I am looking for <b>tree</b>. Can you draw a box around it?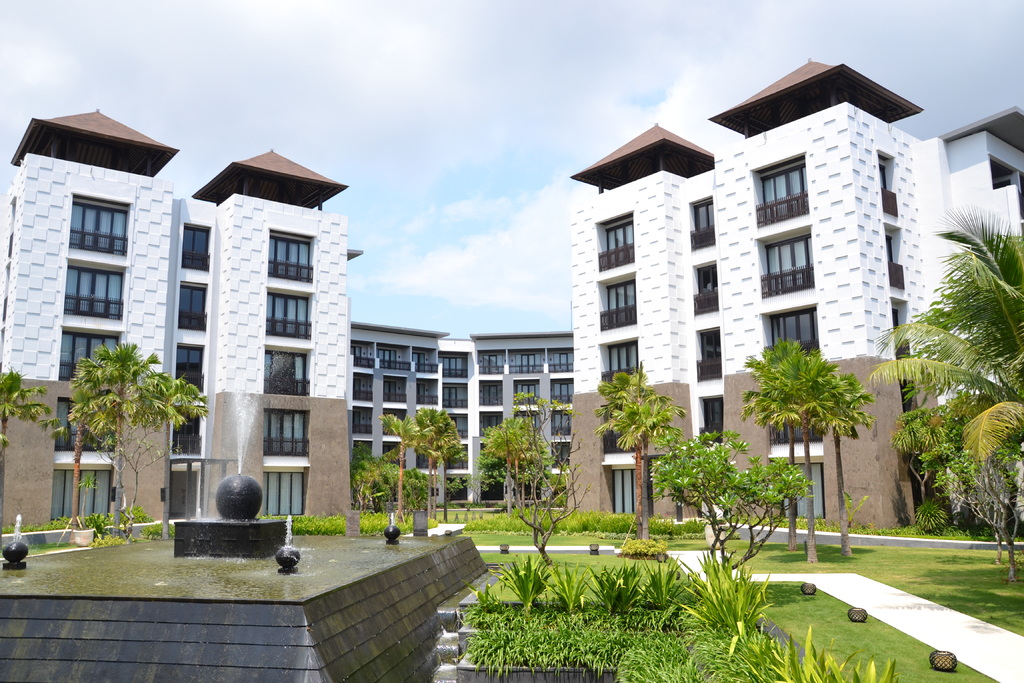
Sure, the bounding box is <box>52,318,192,519</box>.
